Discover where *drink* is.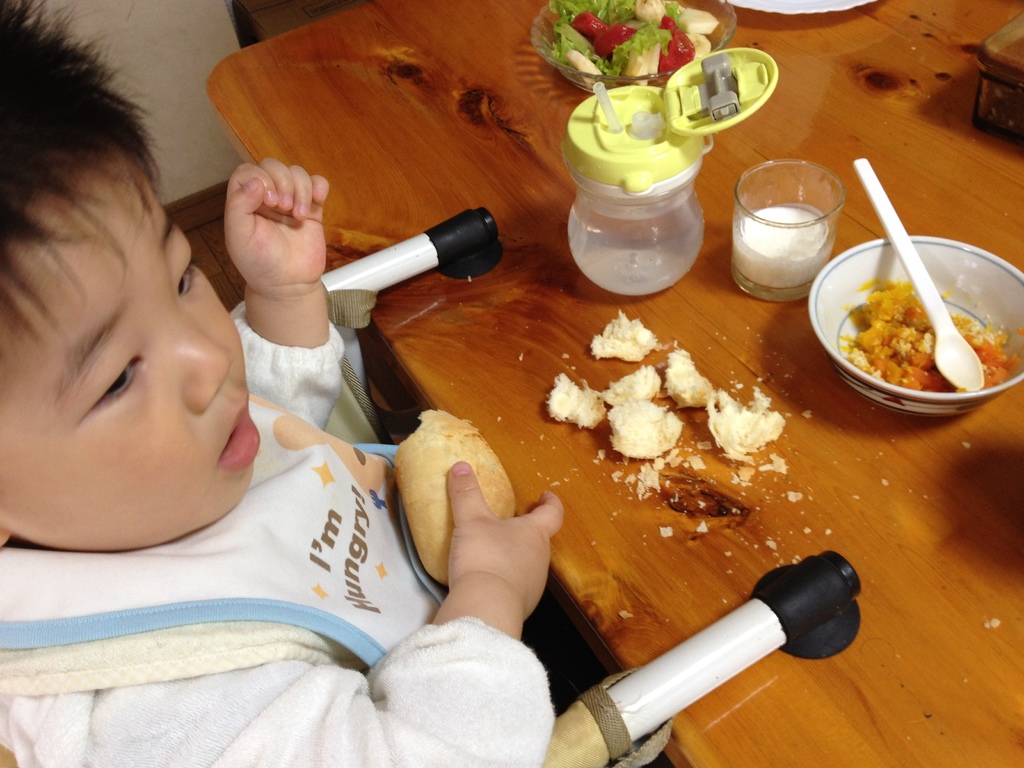
Discovered at (563,201,702,296).
